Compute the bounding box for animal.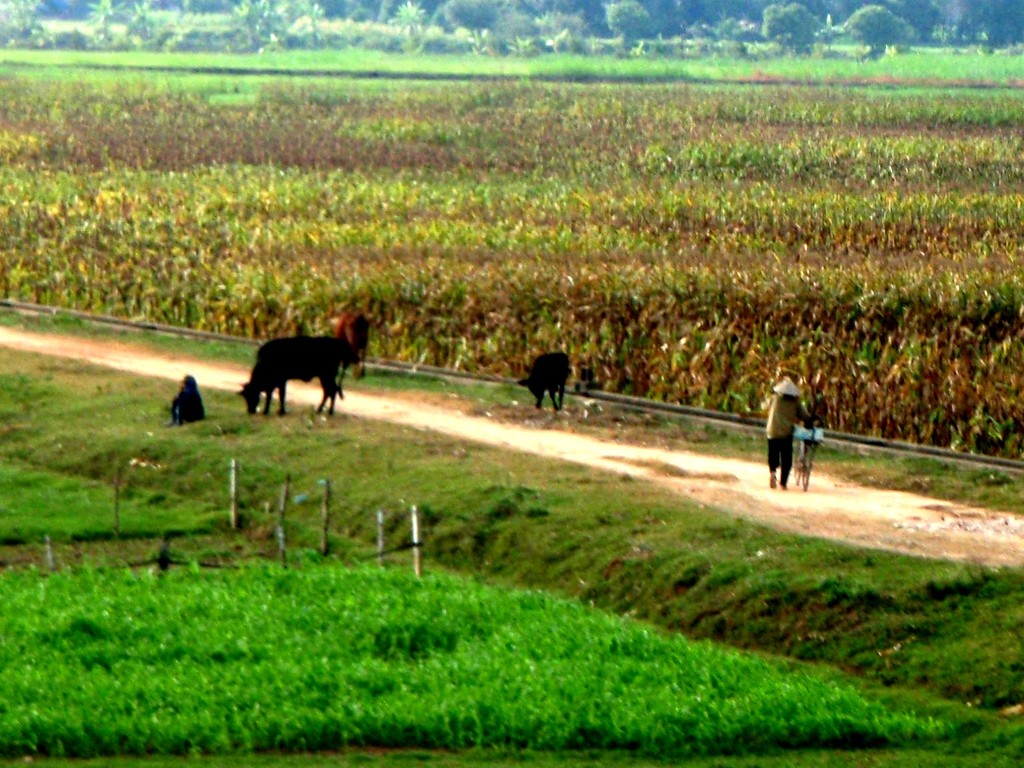
pyautogui.locateOnScreen(326, 311, 369, 376).
